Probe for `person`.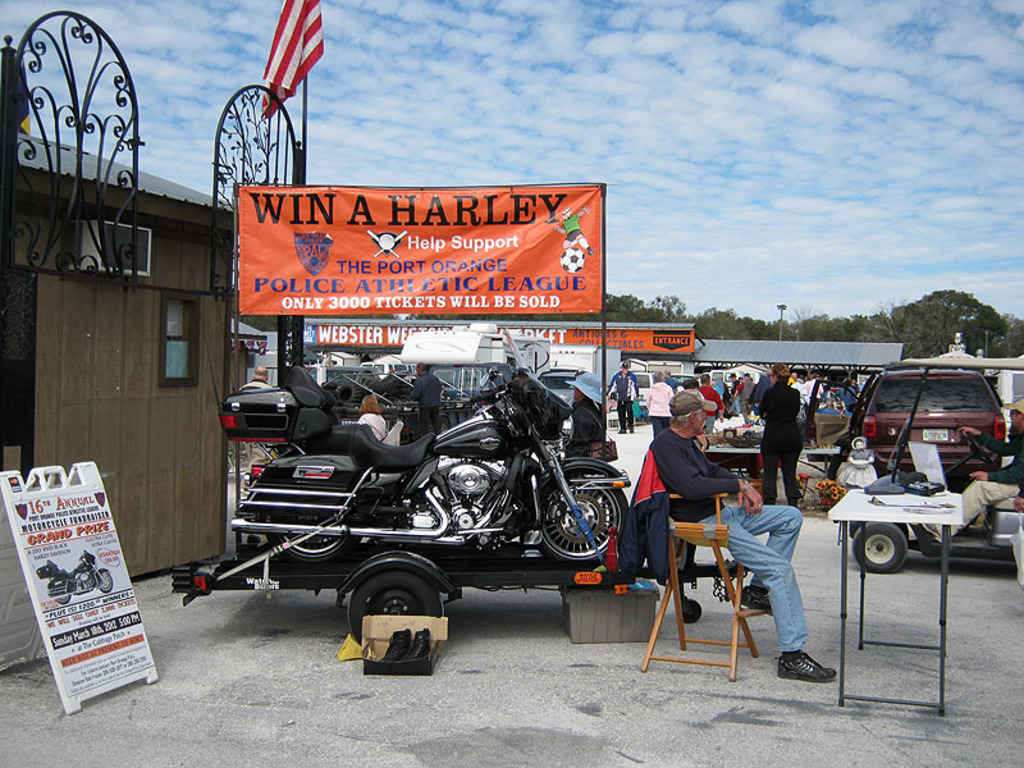
Probe result: <region>733, 467, 824, 681</region>.
